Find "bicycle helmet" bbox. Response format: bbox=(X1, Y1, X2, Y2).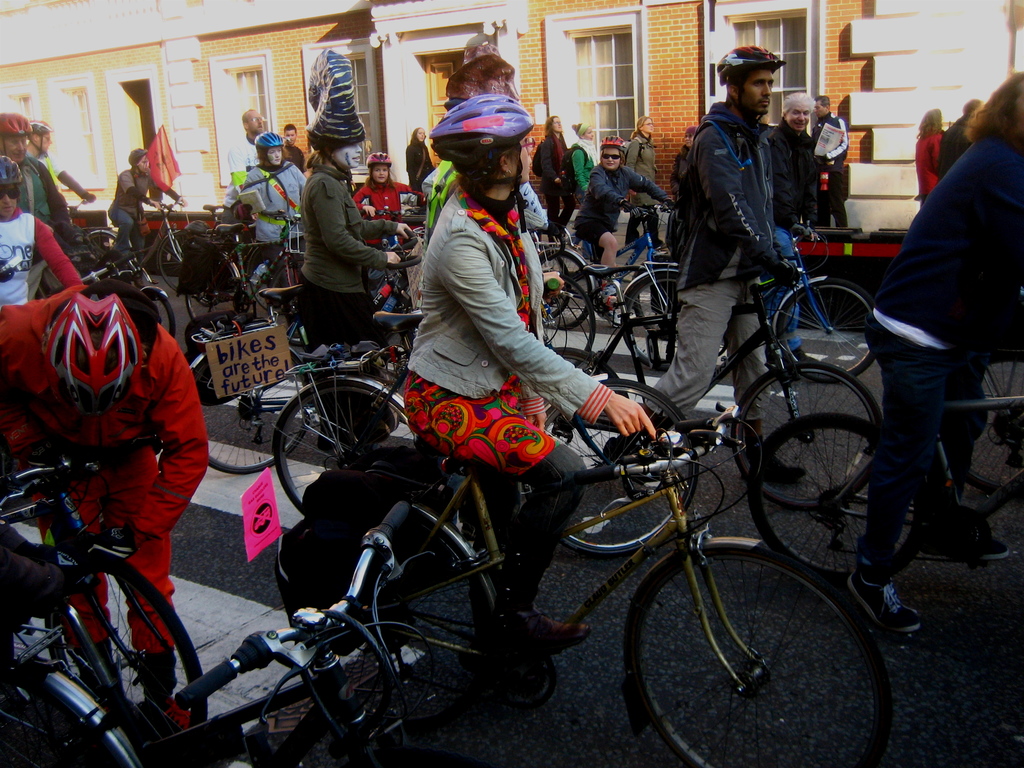
bbox=(43, 284, 138, 419).
